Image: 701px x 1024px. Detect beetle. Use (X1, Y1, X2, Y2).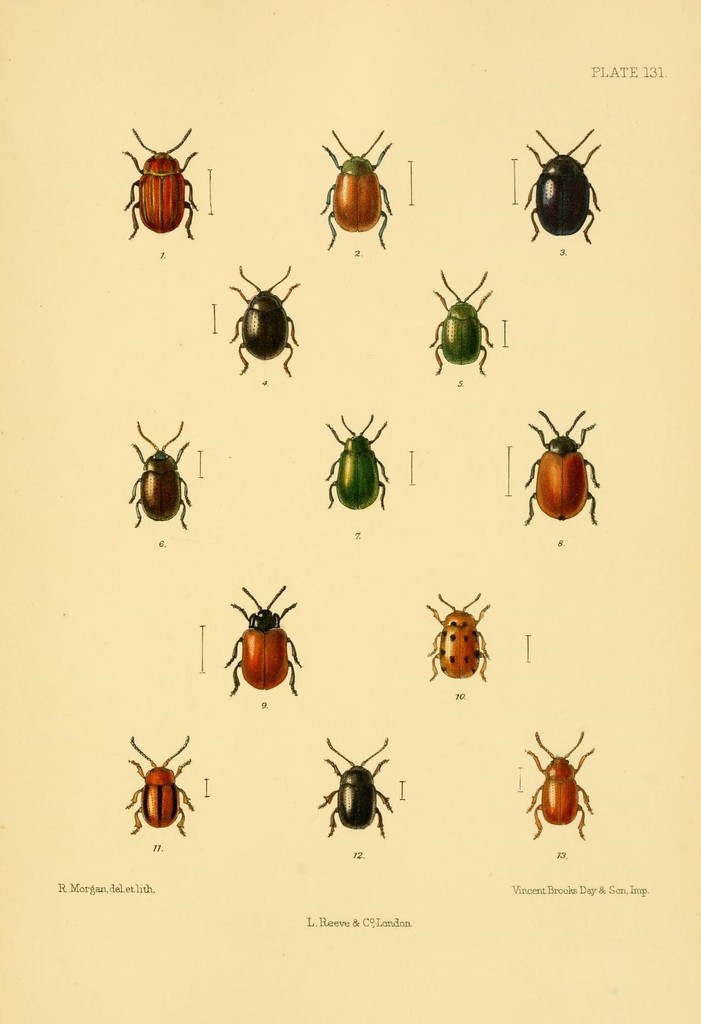
(225, 584, 304, 701).
